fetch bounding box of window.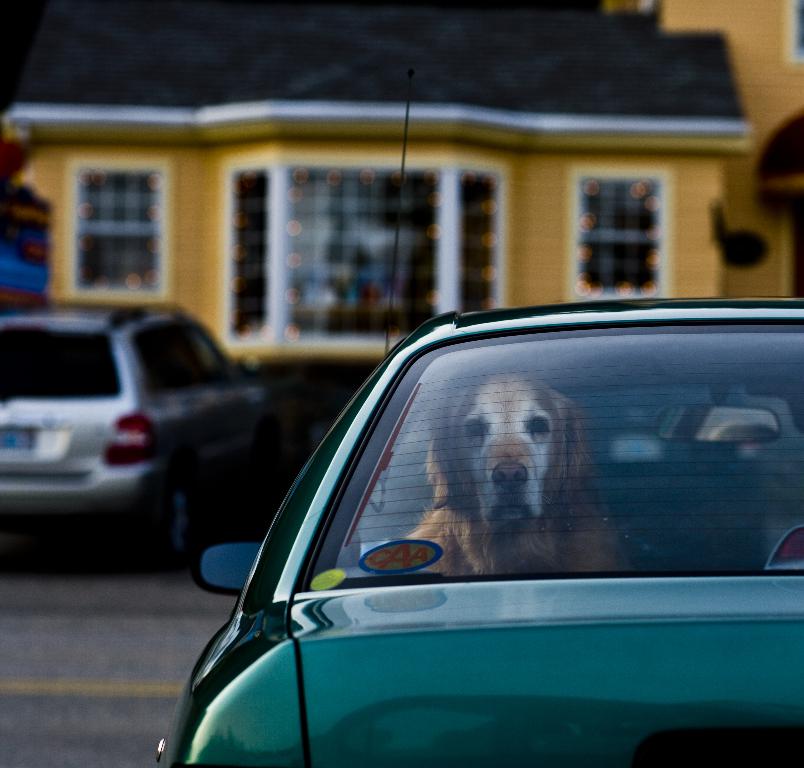
Bbox: l=576, t=178, r=660, b=298.
